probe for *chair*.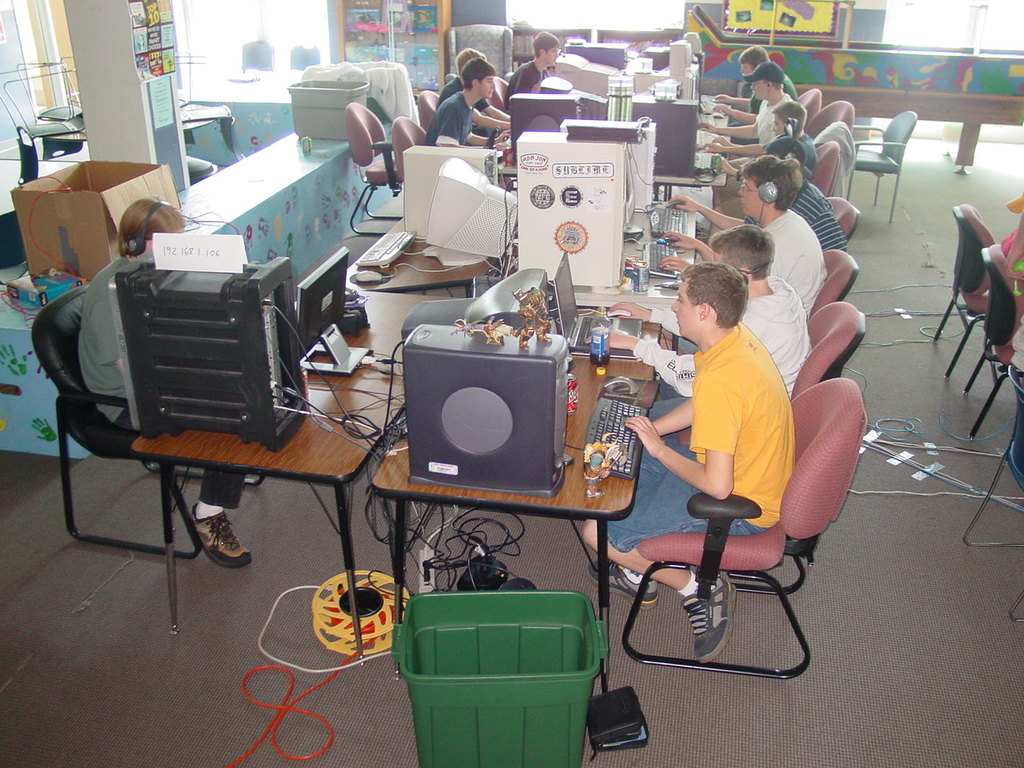
Probe result: box=[819, 194, 855, 234].
